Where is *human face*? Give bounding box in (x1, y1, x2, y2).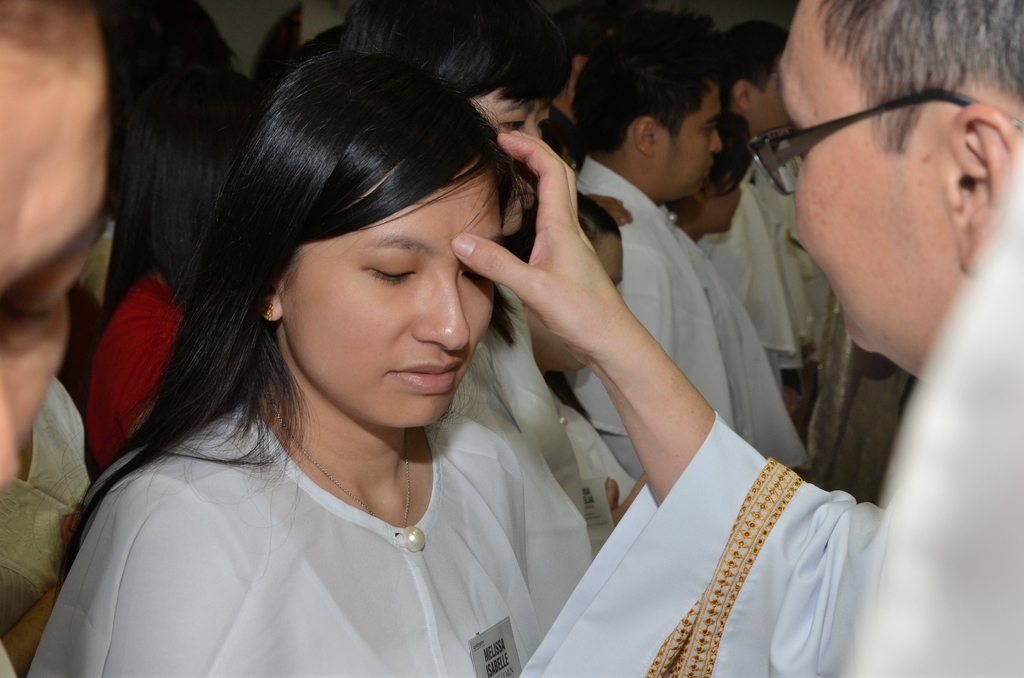
(700, 162, 742, 230).
